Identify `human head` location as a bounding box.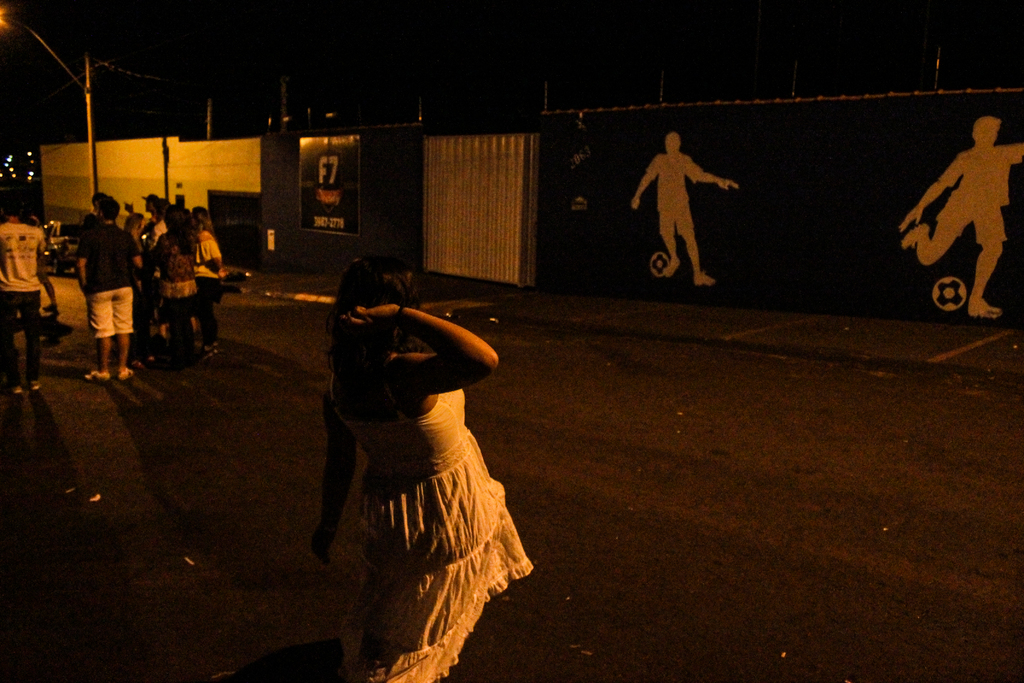
x1=4, y1=191, x2=25, y2=219.
